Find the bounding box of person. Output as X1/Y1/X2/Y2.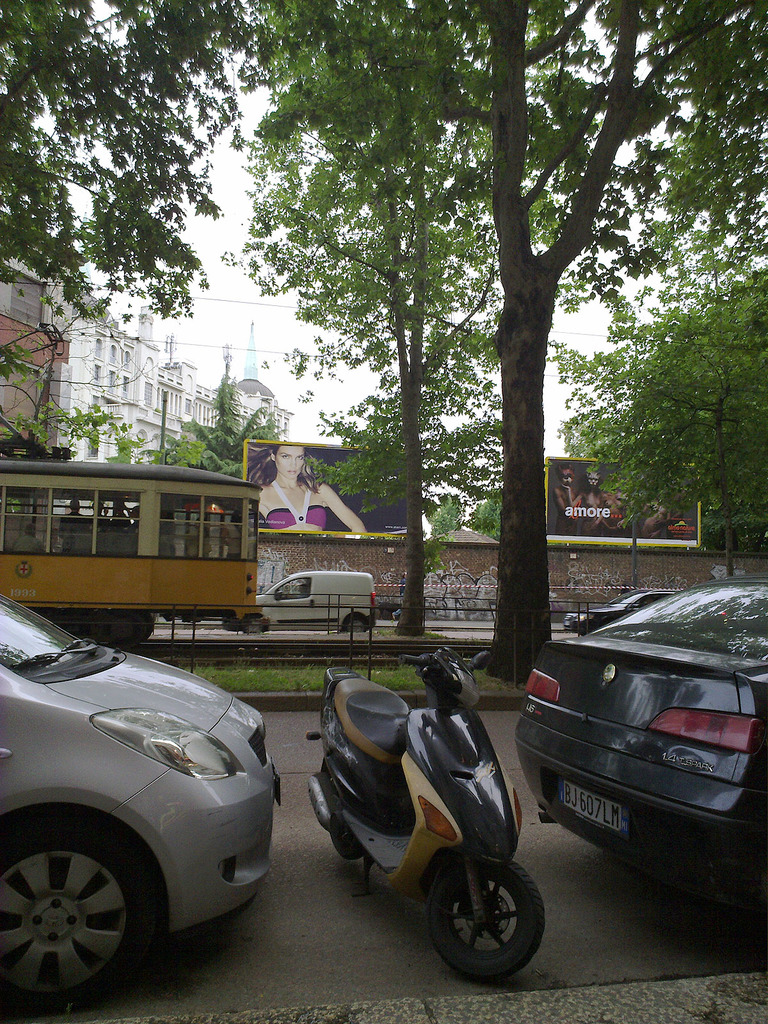
221/508/243/555.
